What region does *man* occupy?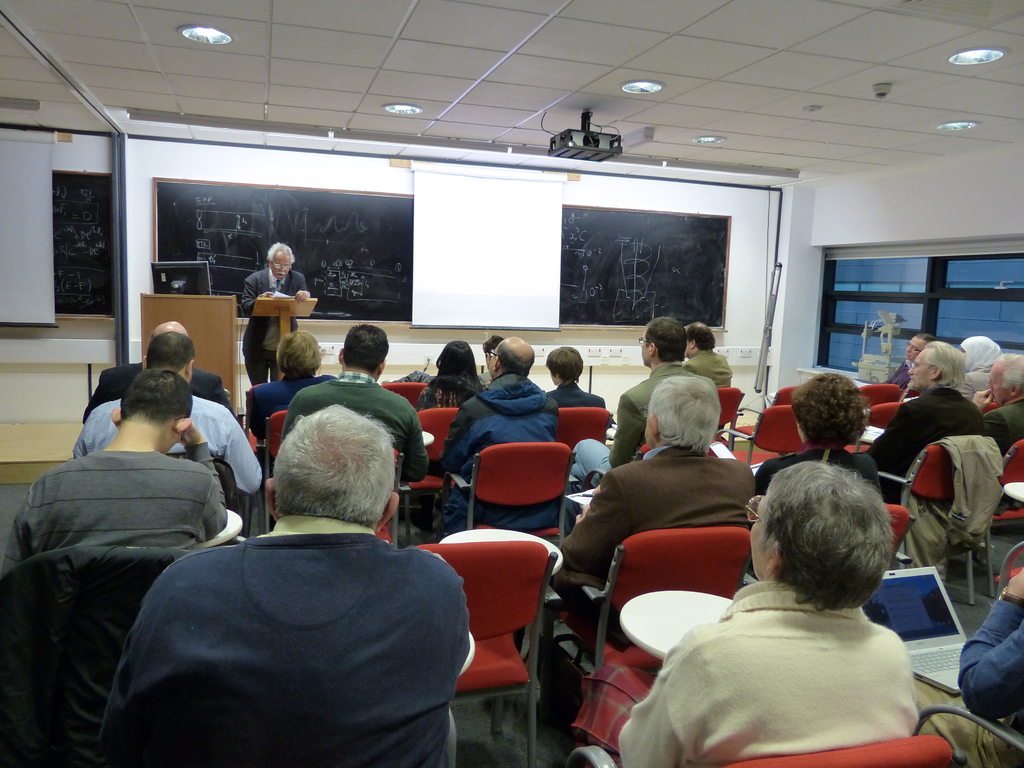
region(862, 336, 985, 508).
